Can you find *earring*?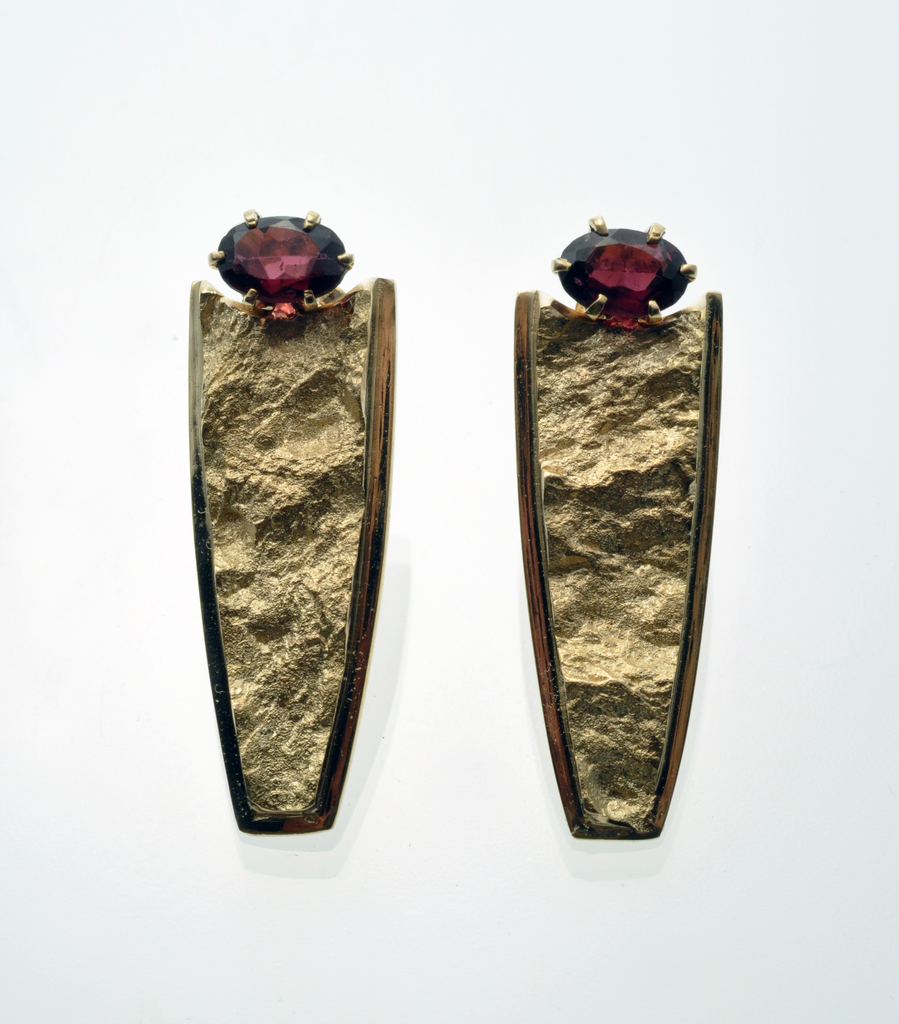
Yes, bounding box: 179/204/396/835.
